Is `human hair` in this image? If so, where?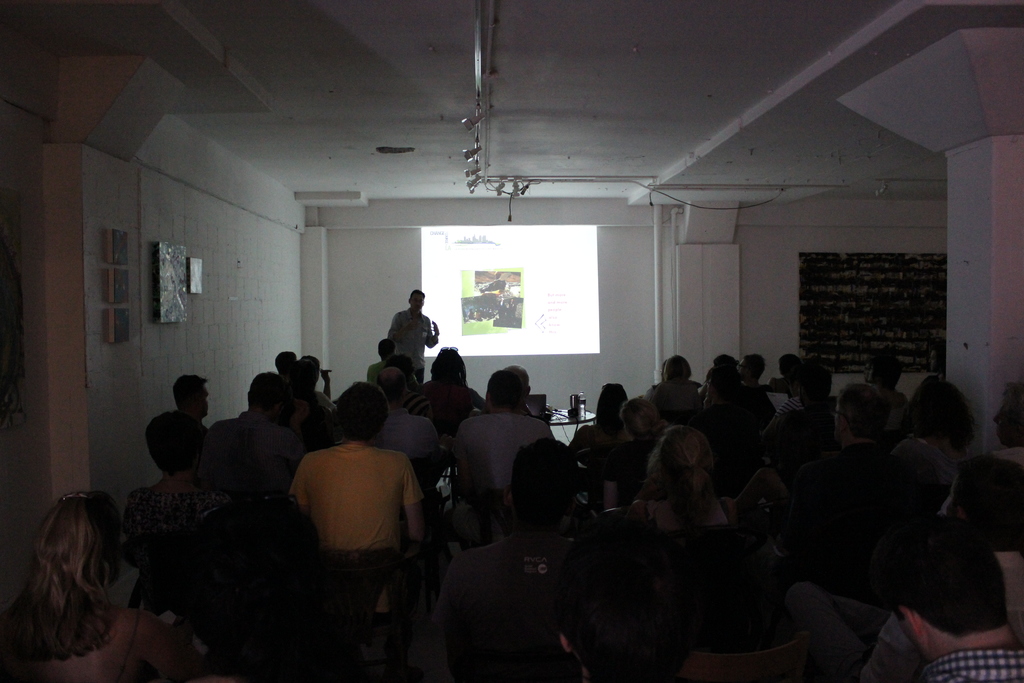
Yes, at (300, 352, 323, 373).
